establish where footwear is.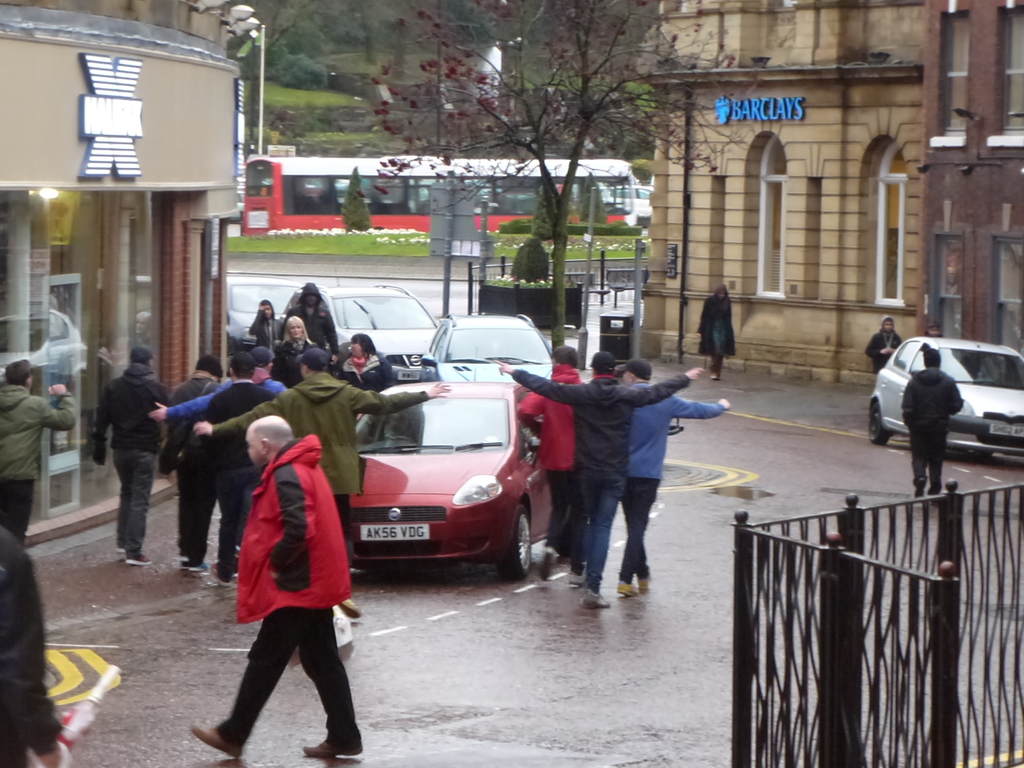
Established at (x1=340, y1=595, x2=362, y2=616).
